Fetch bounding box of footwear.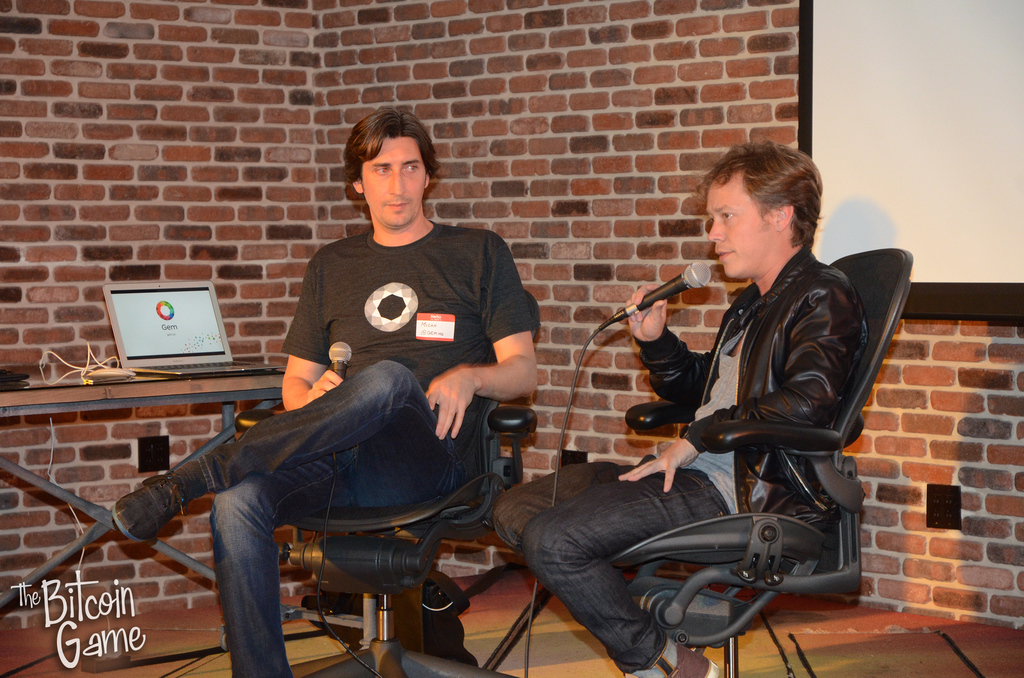
Bbox: bbox=(669, 645, 723, 677).
